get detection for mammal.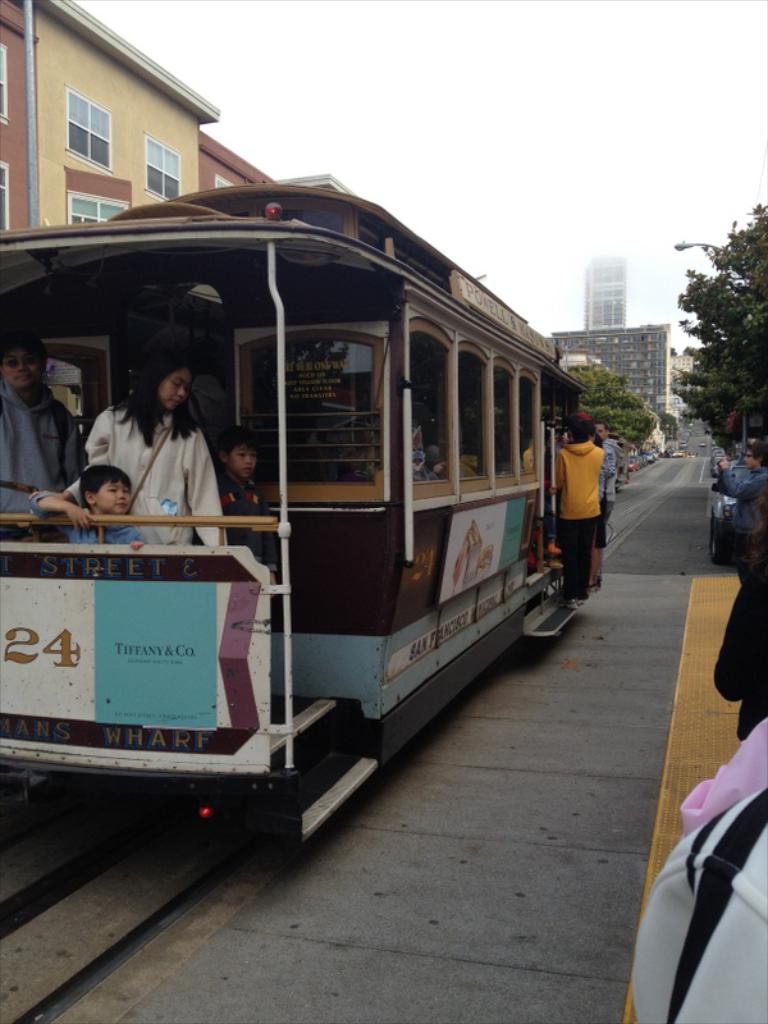
Detection: (left=708, top=490, right=767, bottom=741).
